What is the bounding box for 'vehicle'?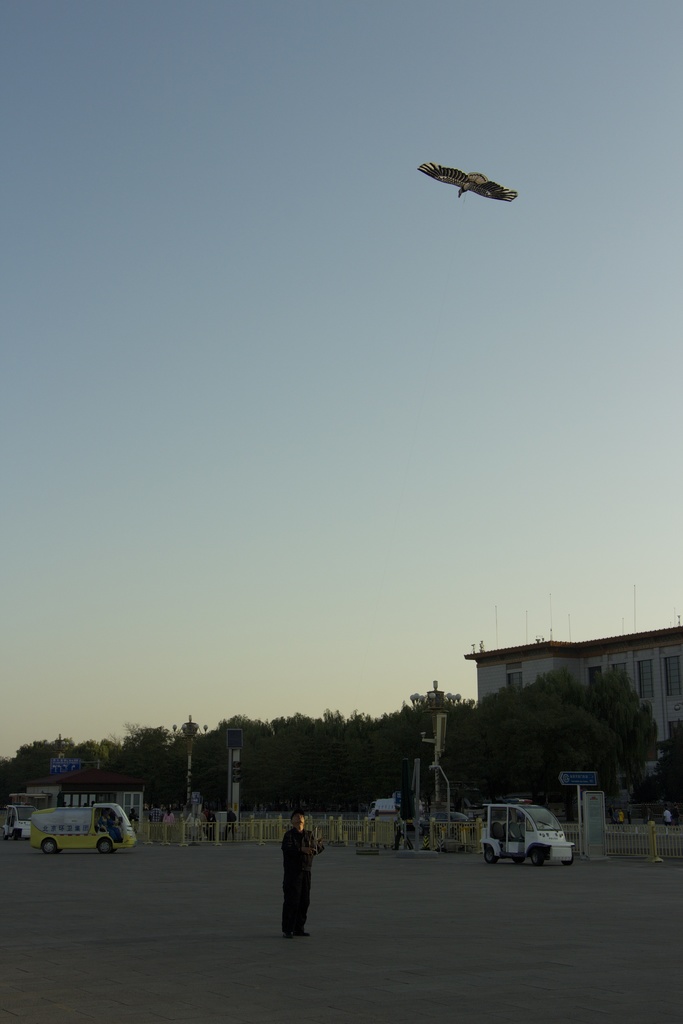
l=0, t=799, r=37, b=837.
